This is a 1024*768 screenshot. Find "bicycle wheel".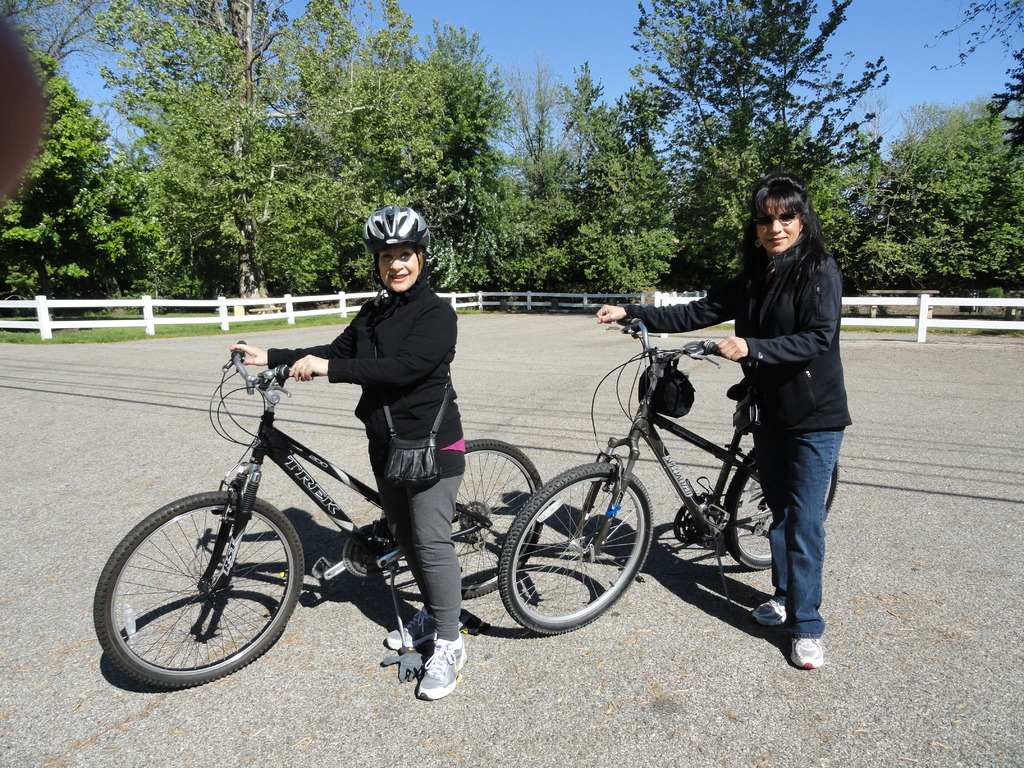
Bounding box: crop(721, 443, 841, 570).
